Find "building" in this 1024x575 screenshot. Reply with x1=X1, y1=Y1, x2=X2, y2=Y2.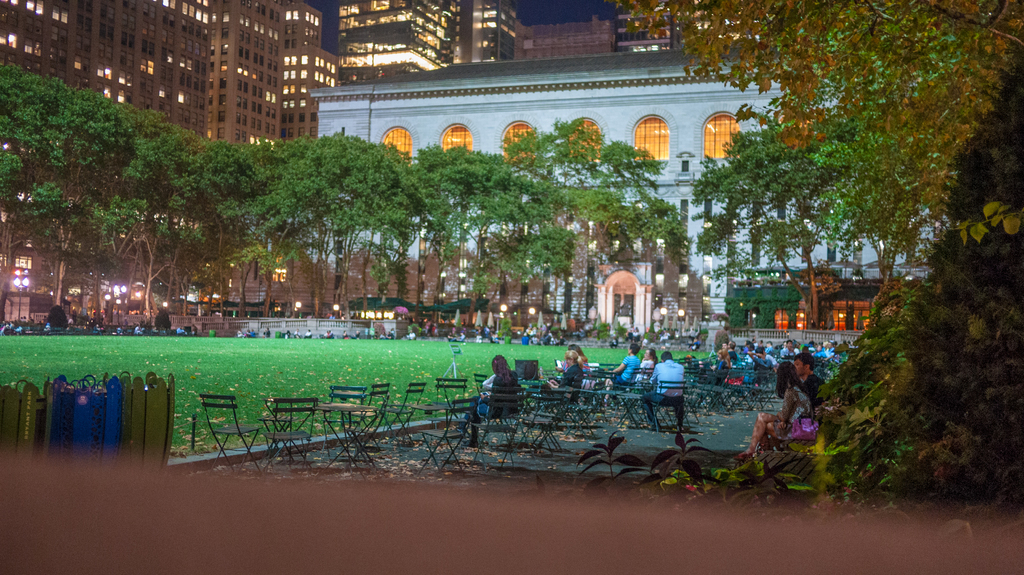
x1=307, y1=50, x2=934, y2=329.
